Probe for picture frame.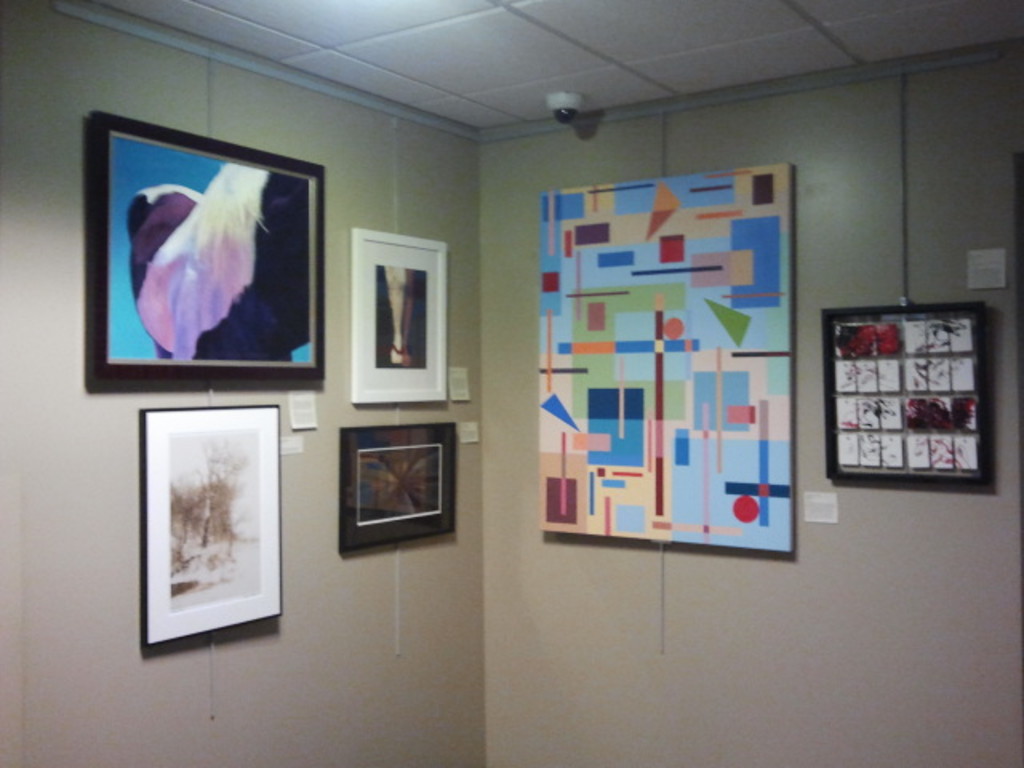
Probe result: l=93, t=110, r=325, b=384.
